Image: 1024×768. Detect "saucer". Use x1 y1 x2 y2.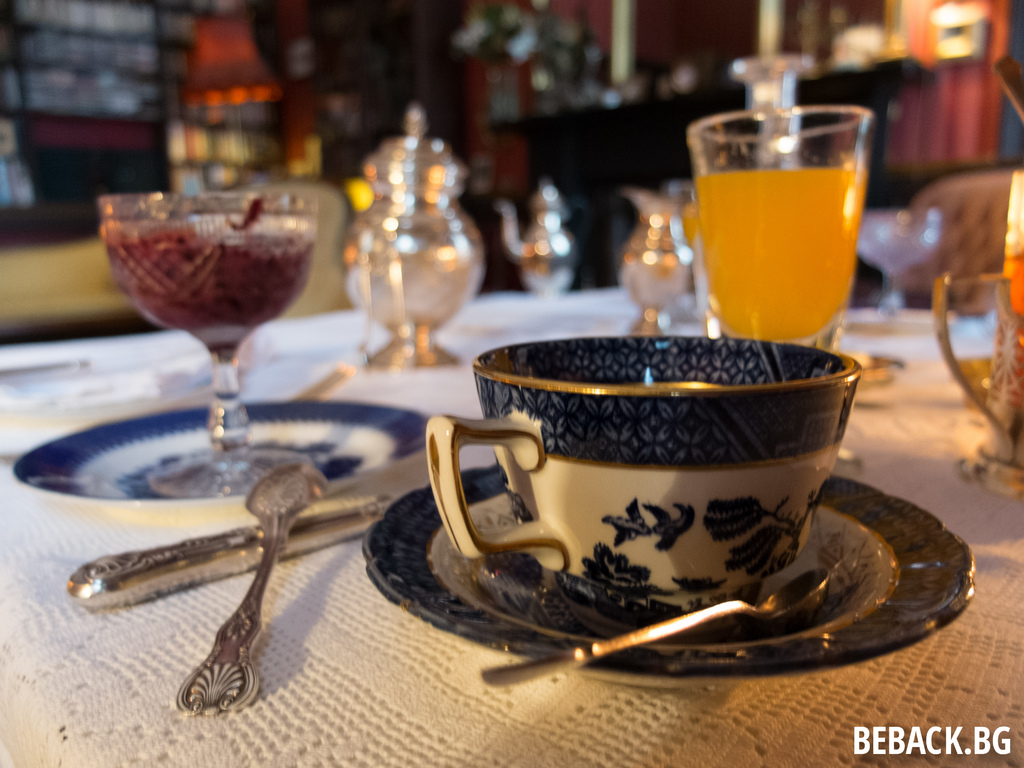
365 463 975 680.
